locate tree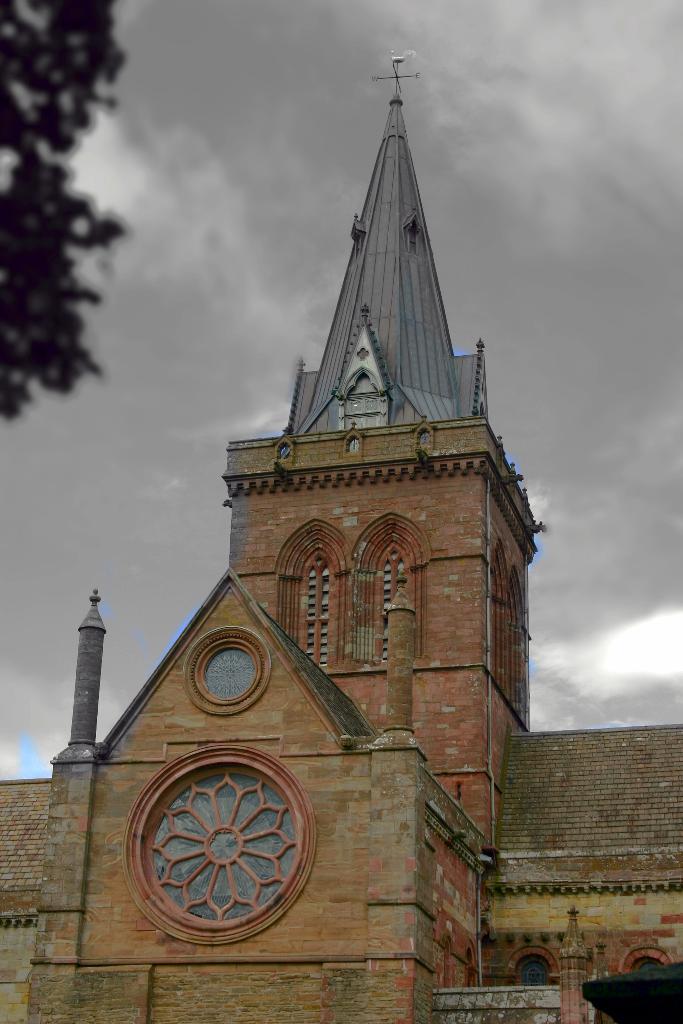
<box>8,45,131,436</box>
